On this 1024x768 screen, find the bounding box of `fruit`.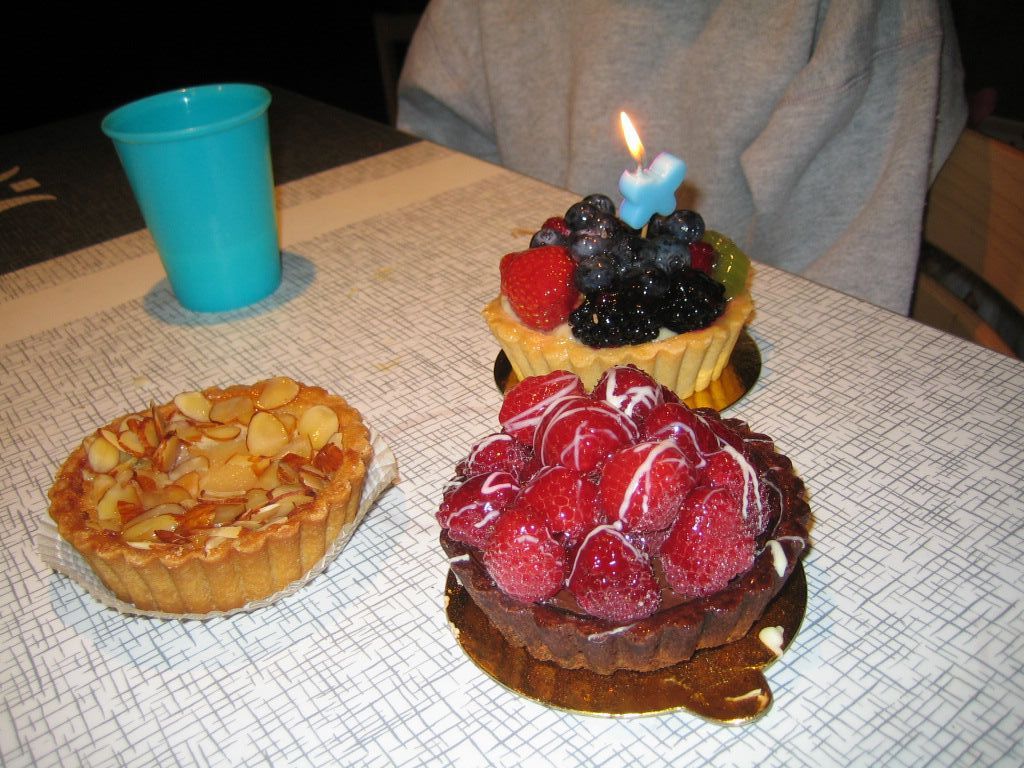
Bounding box: rect(499, 237, 579, 340).
